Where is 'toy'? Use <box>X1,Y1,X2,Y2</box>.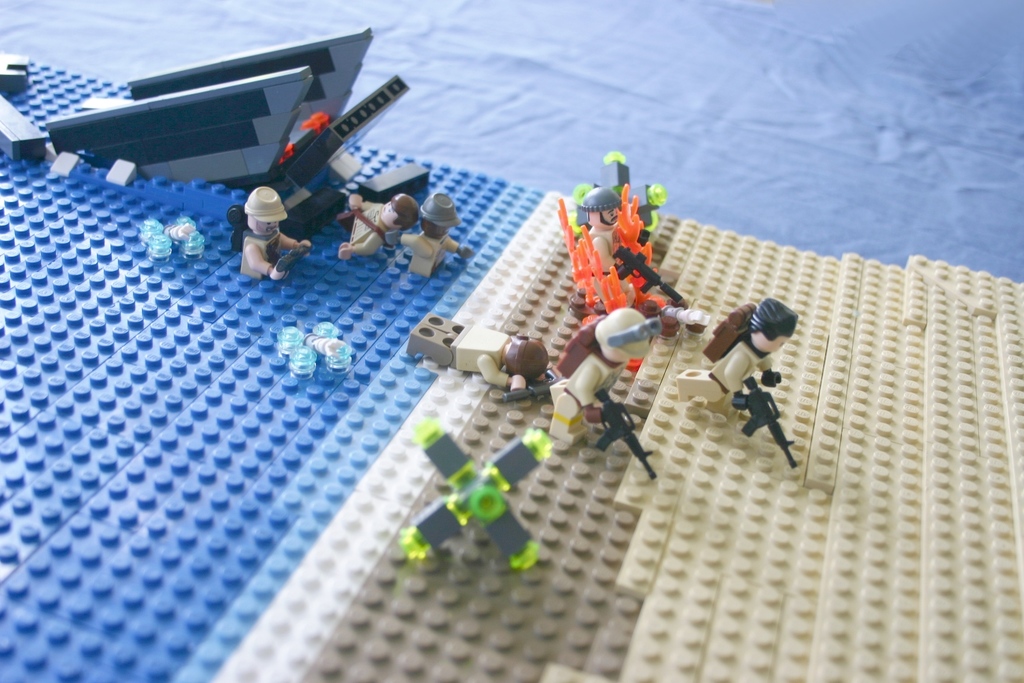
<box>334,183,416,264</box>.
